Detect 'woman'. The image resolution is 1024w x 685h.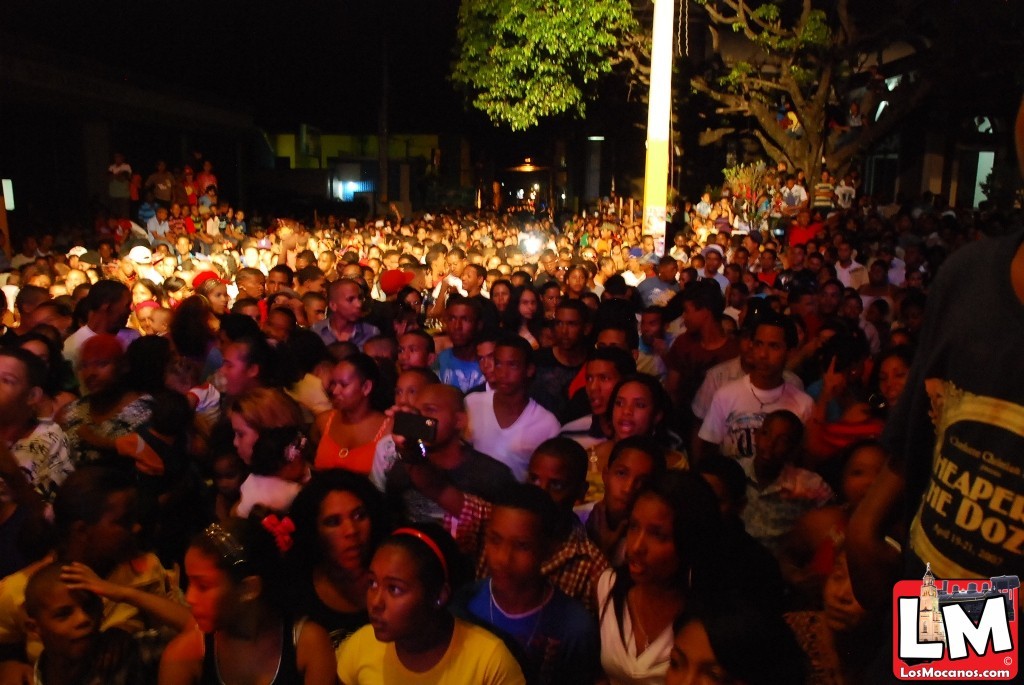
(x1=53, y1=333, x2=153, y2=466).
